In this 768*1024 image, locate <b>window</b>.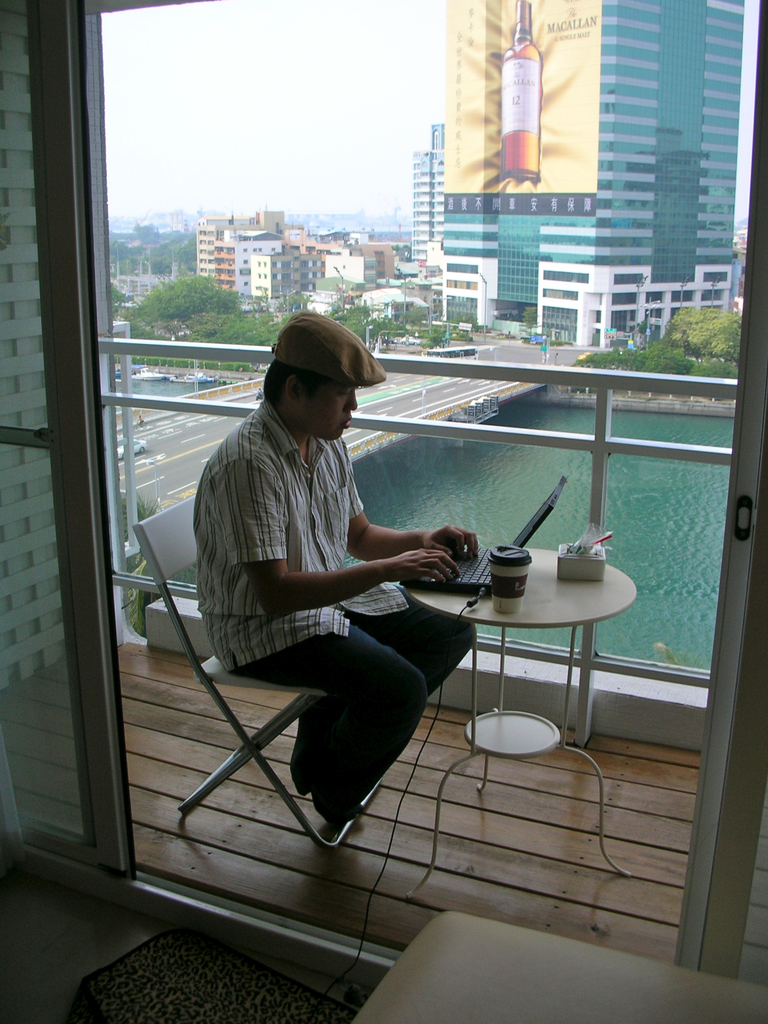
Bounding box: BBox(252, 248, 257, 253).
